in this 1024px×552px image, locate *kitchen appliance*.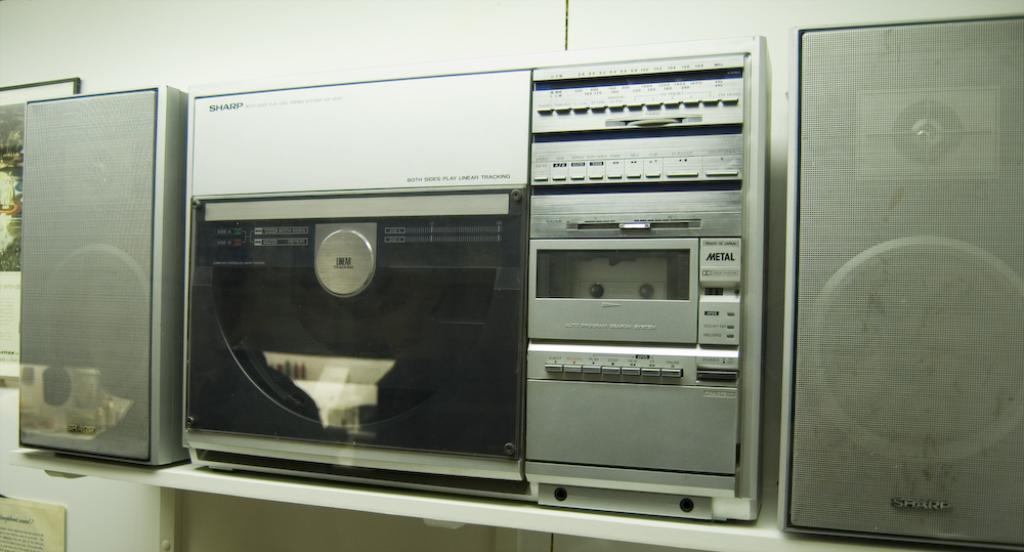
Bounding box: {"x1": 156, "y1": 28, "x2": 759, "y2": 549}.
